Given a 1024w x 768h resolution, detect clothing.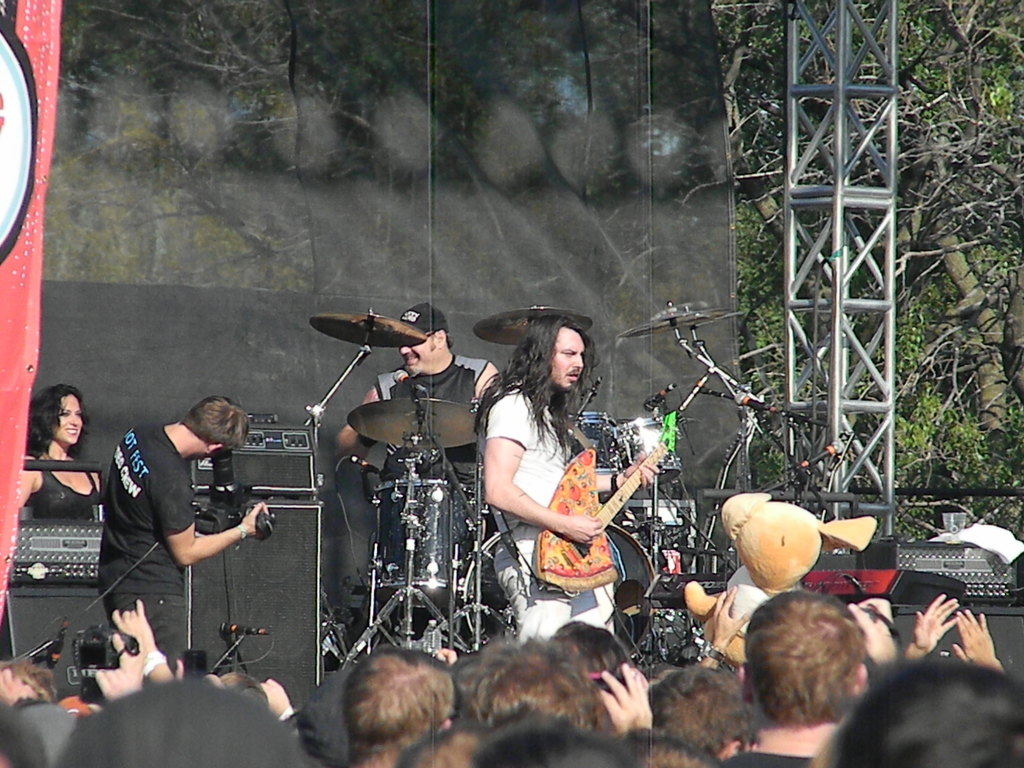
select_region(371, 360, 486, 403).
